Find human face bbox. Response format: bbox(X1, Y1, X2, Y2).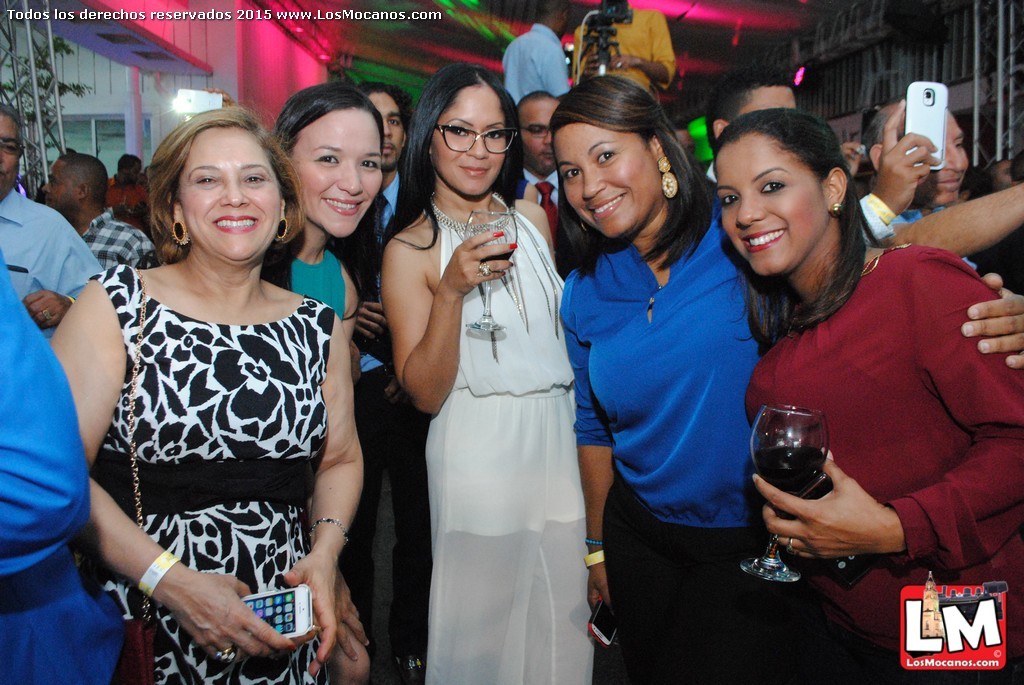
bbox(514, 91, 562, 168).
